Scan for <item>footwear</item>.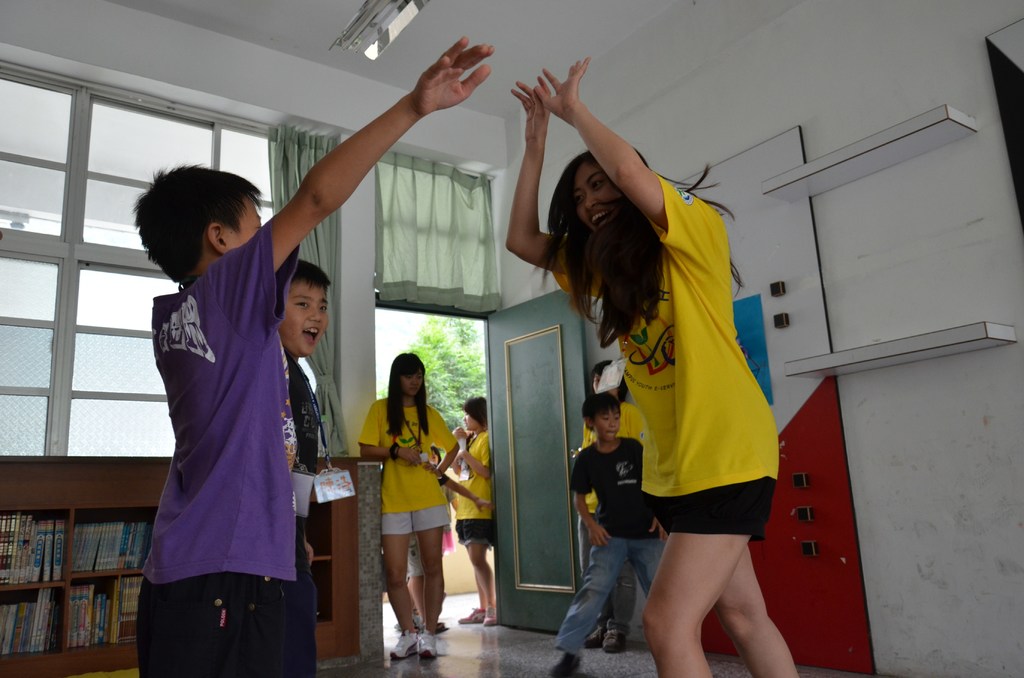
Scan result: locate(586, 626, 602, 648).
